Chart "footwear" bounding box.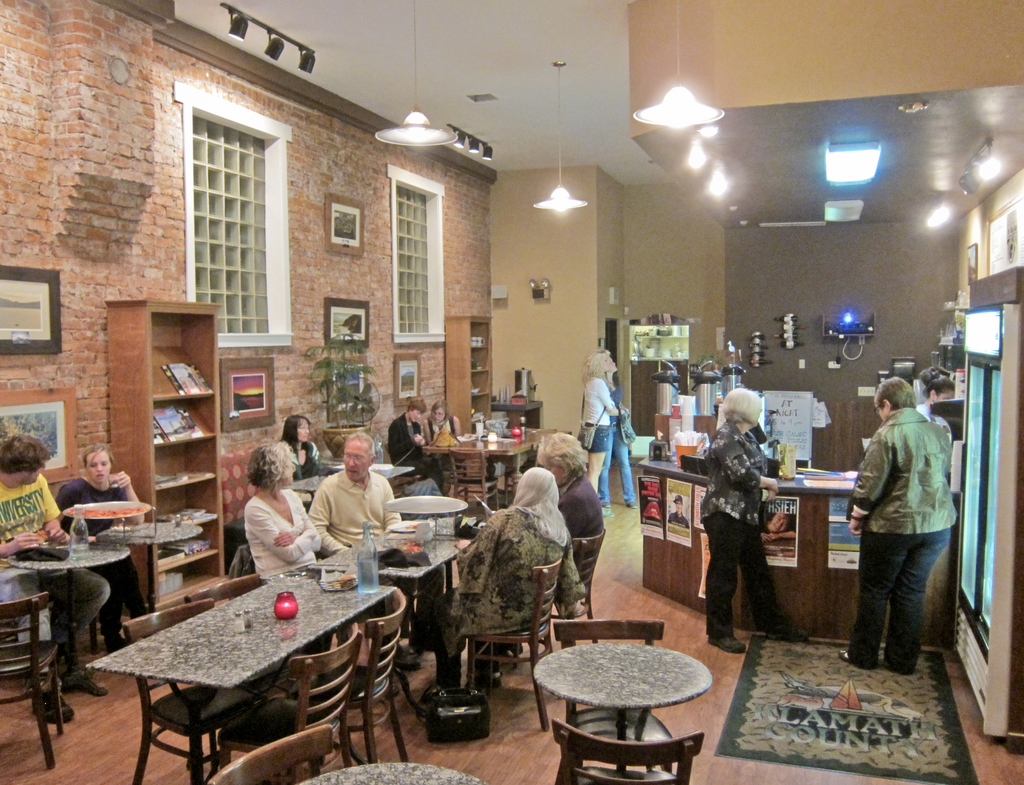
Charted: (x1=707, y1=633, x2=746, y2=652).
